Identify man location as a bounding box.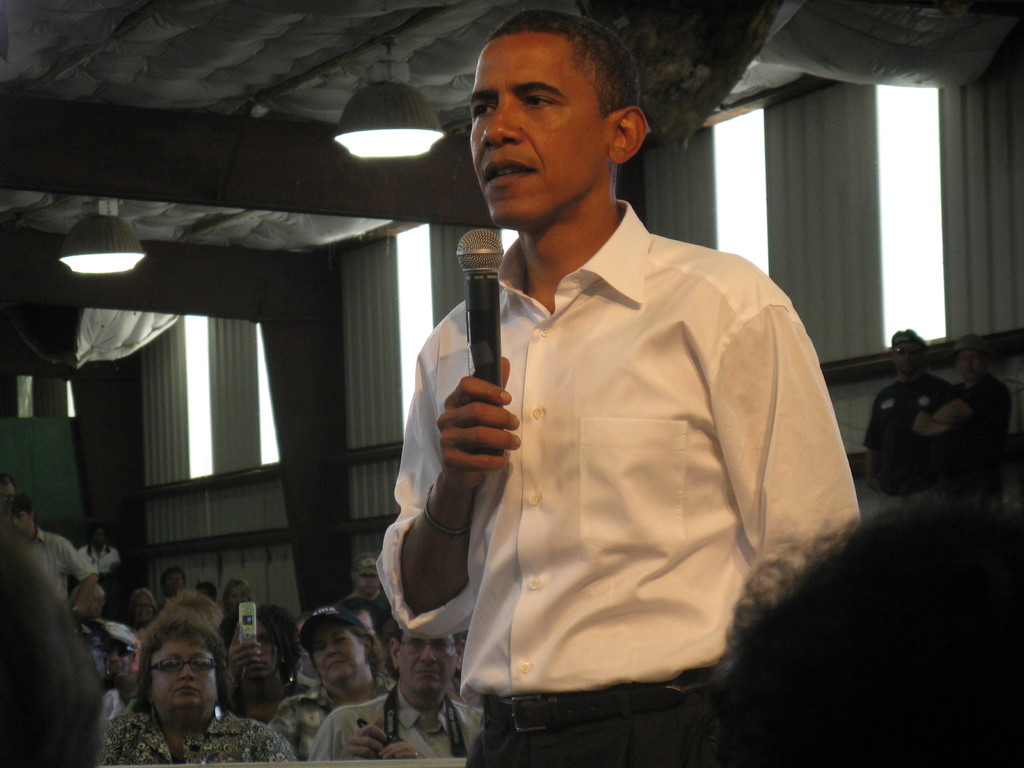
x1=348 y1=548 x2=391 y2=627.
